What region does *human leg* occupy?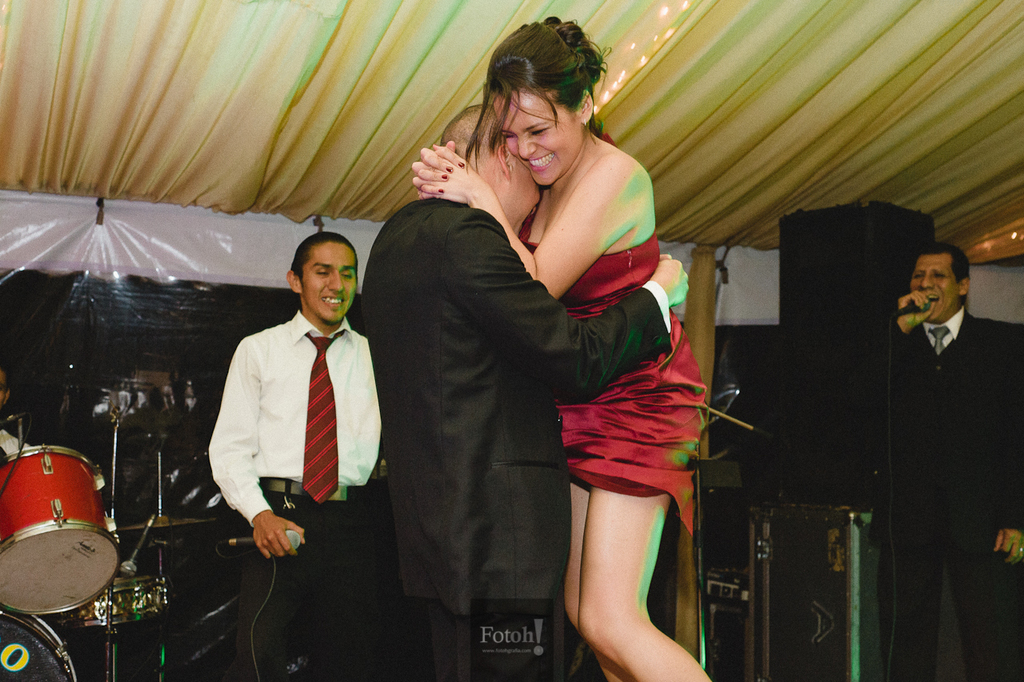
(569, 487, 714, 681).
